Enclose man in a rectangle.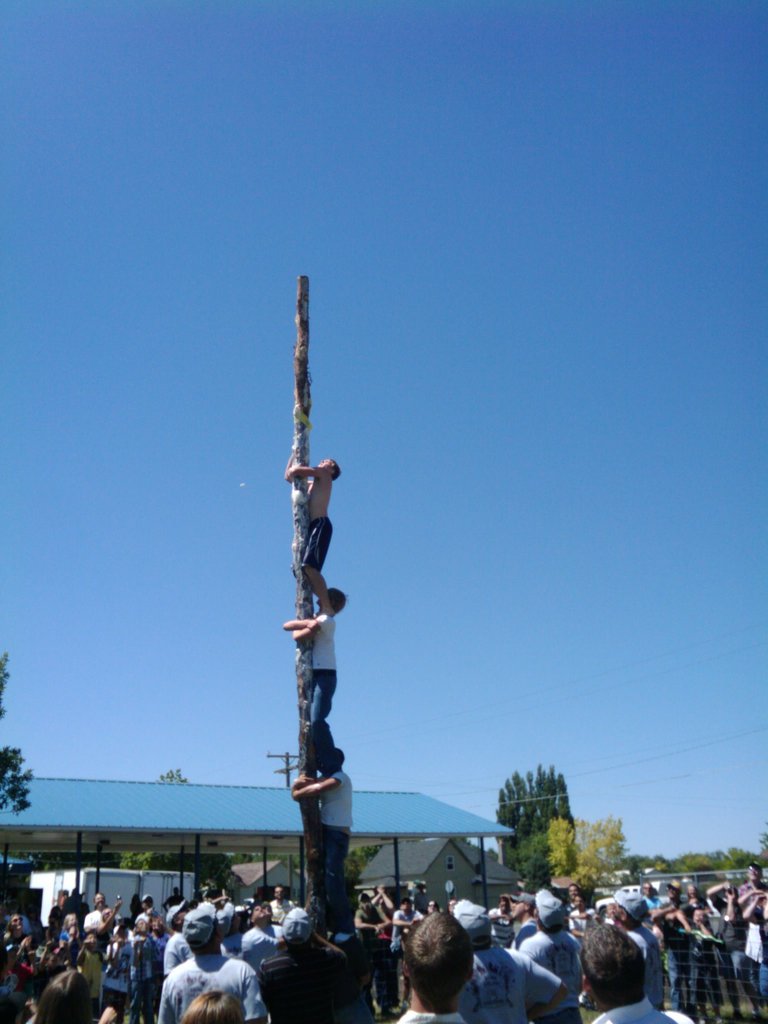
bbox=(568, 897, 596, 930).
